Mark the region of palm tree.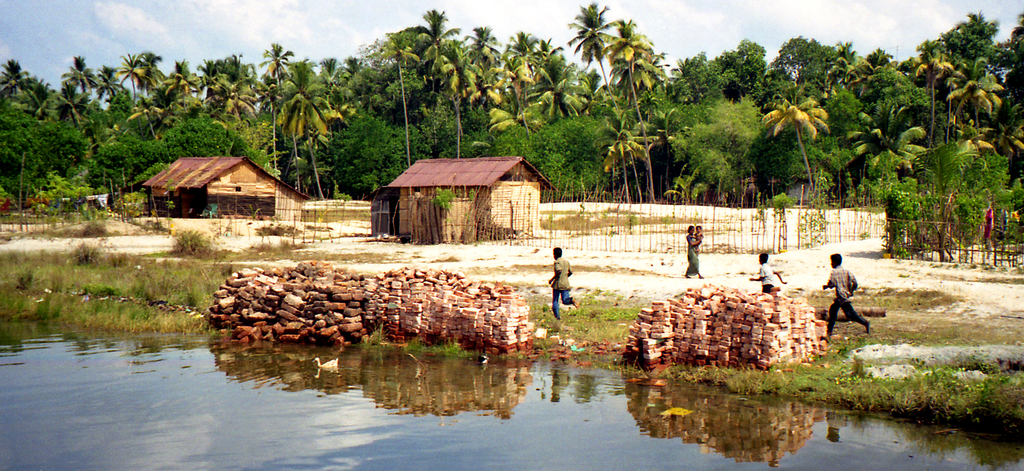
Region: x1=594, y1=124, x2=658, y2=272.
